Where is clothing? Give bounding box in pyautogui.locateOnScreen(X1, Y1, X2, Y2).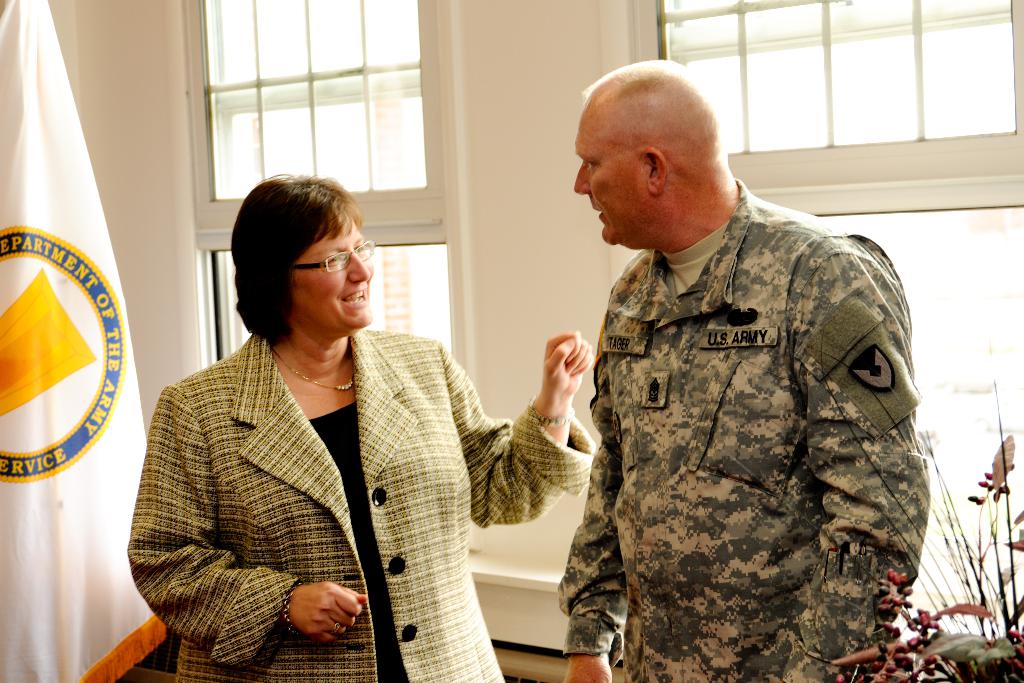
pyautogui.locateOnScreen(125, 325, 595, 682).
